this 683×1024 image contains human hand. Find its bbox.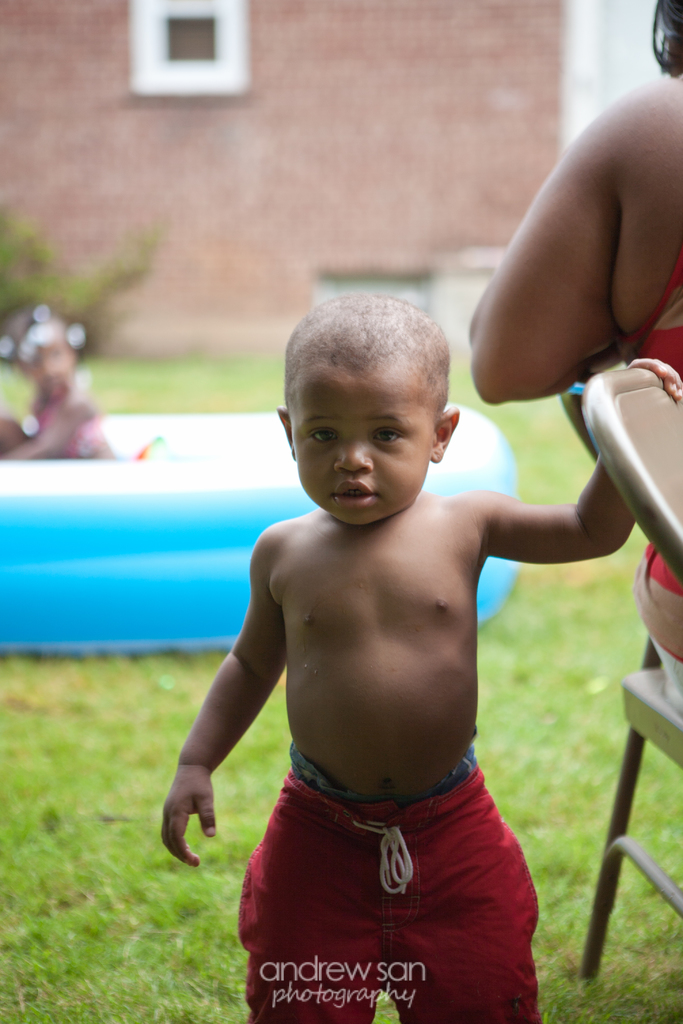
box=[624, 358, 682, 398].
